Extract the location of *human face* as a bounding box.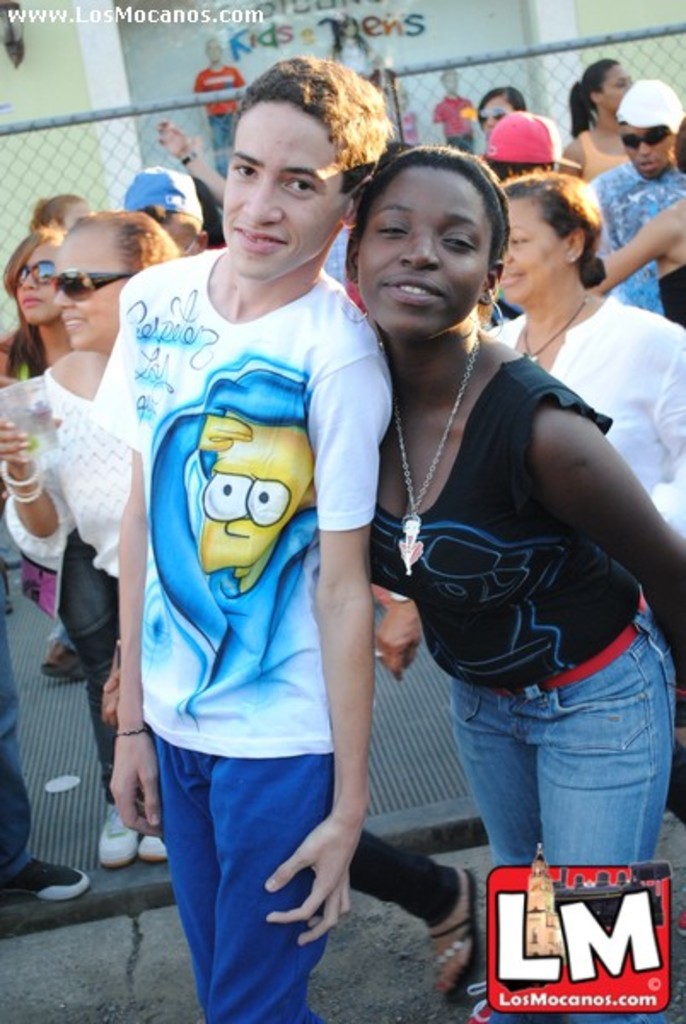
x1=481, y1=96, x2=507, y2=137.
